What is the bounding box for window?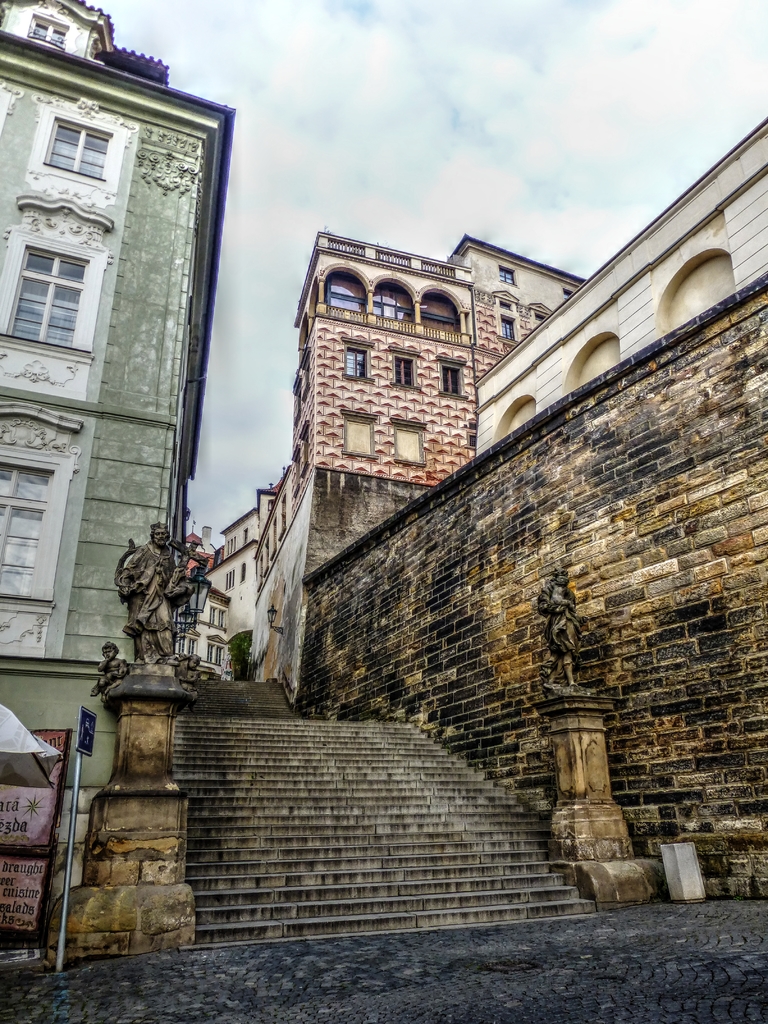
(191, 637, 196, 657).
